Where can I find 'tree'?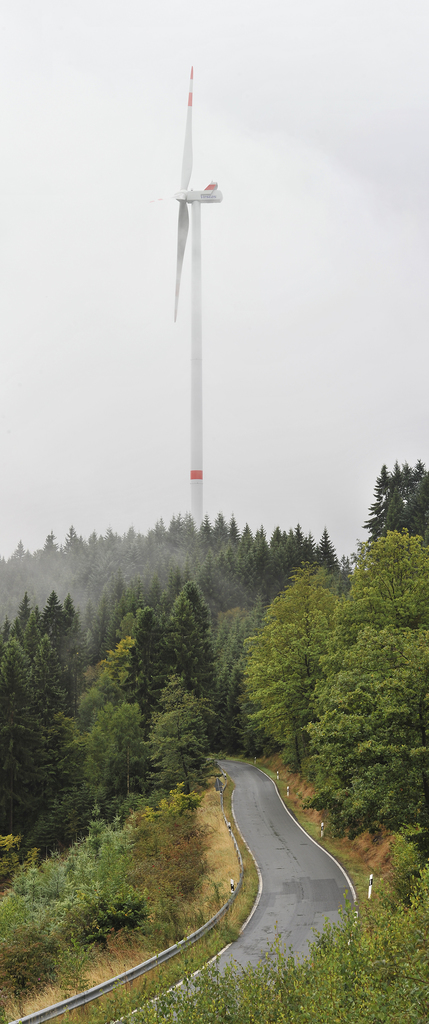
You can find it at [211, 512, 227, 547].
